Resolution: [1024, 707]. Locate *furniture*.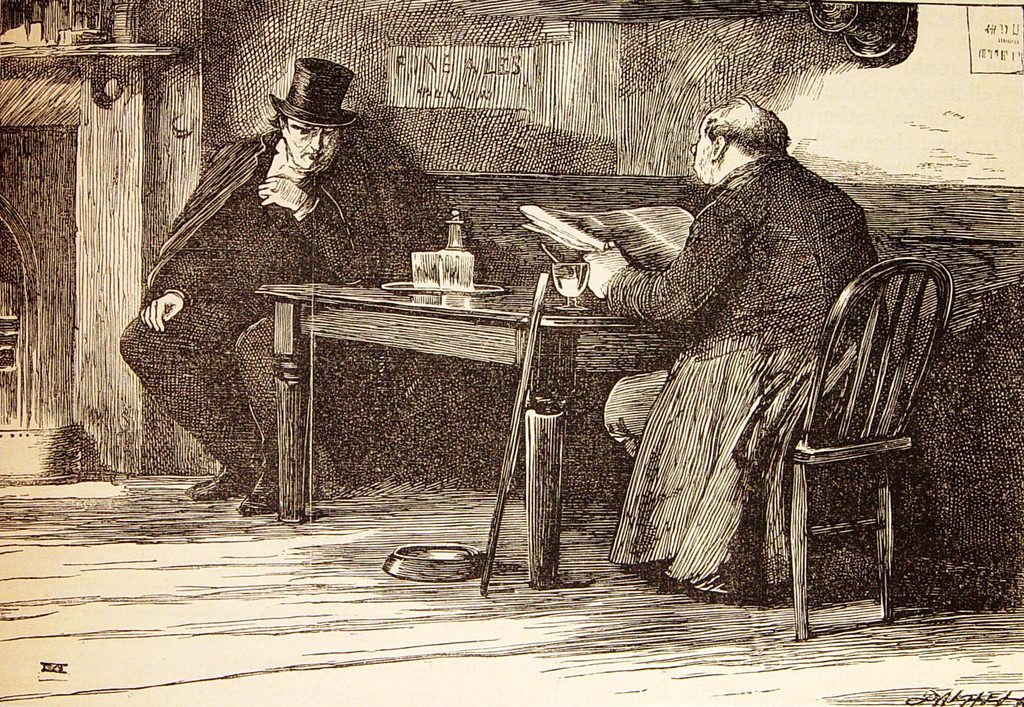
[x1=788, y1=259, x2=955, y2=642].
